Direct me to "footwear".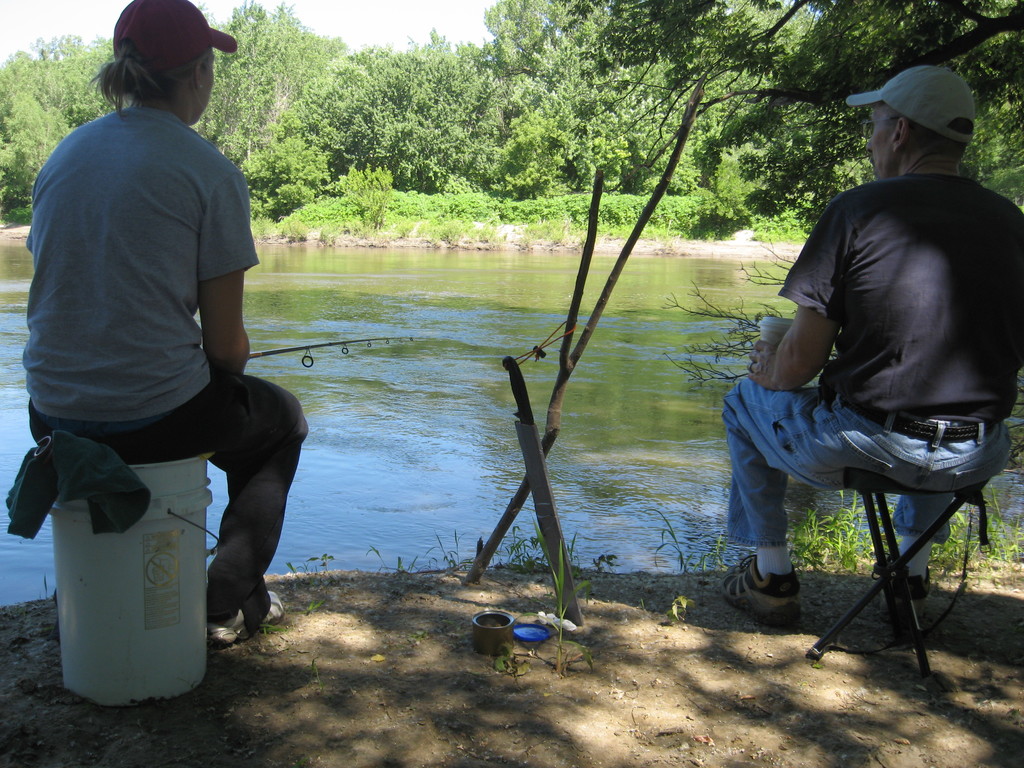
Direction: locate(214, 593, 289, 632).
